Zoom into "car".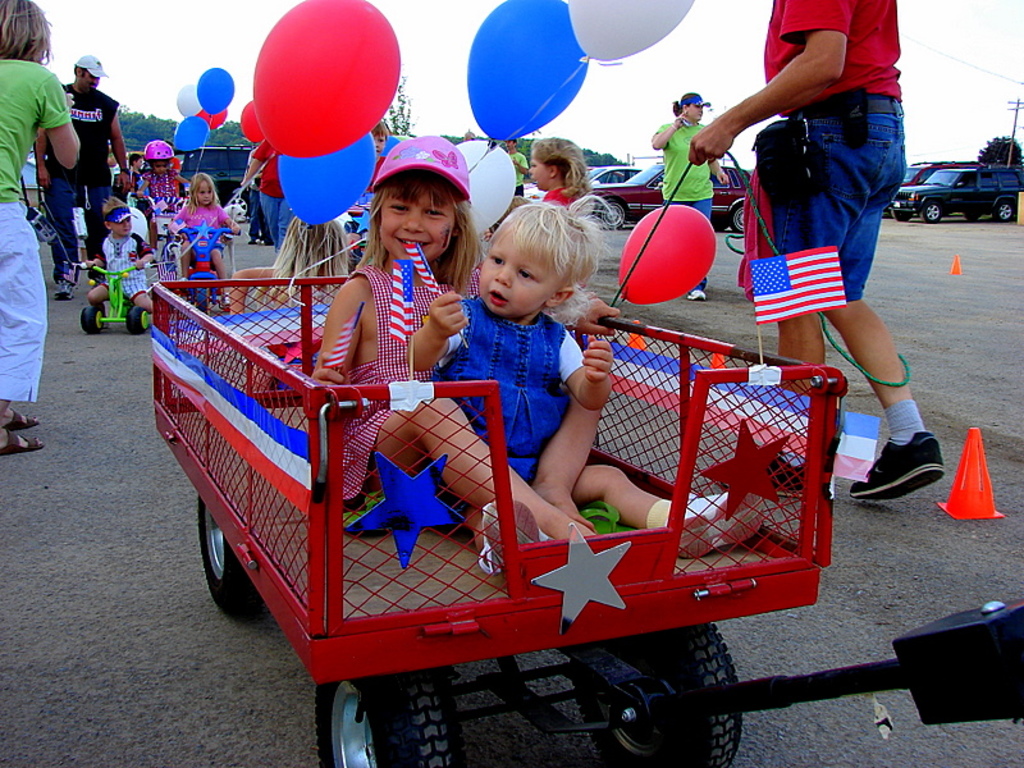
Zoom target: box=[584, 160, 630, 186].
